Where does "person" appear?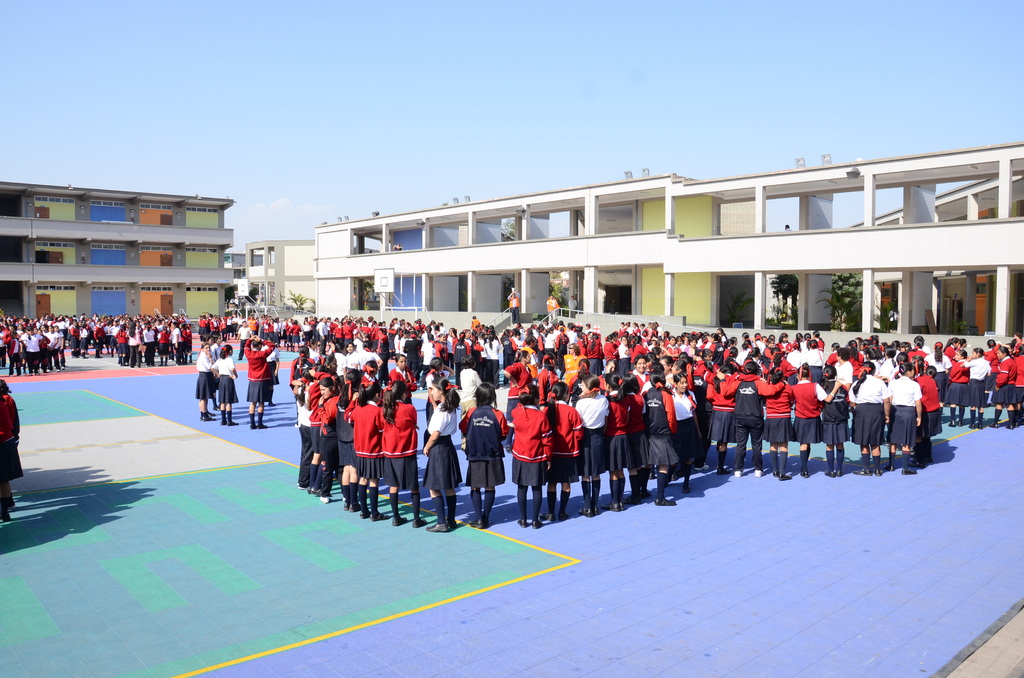
Appears at bbox(353, 340, 383, 371).
